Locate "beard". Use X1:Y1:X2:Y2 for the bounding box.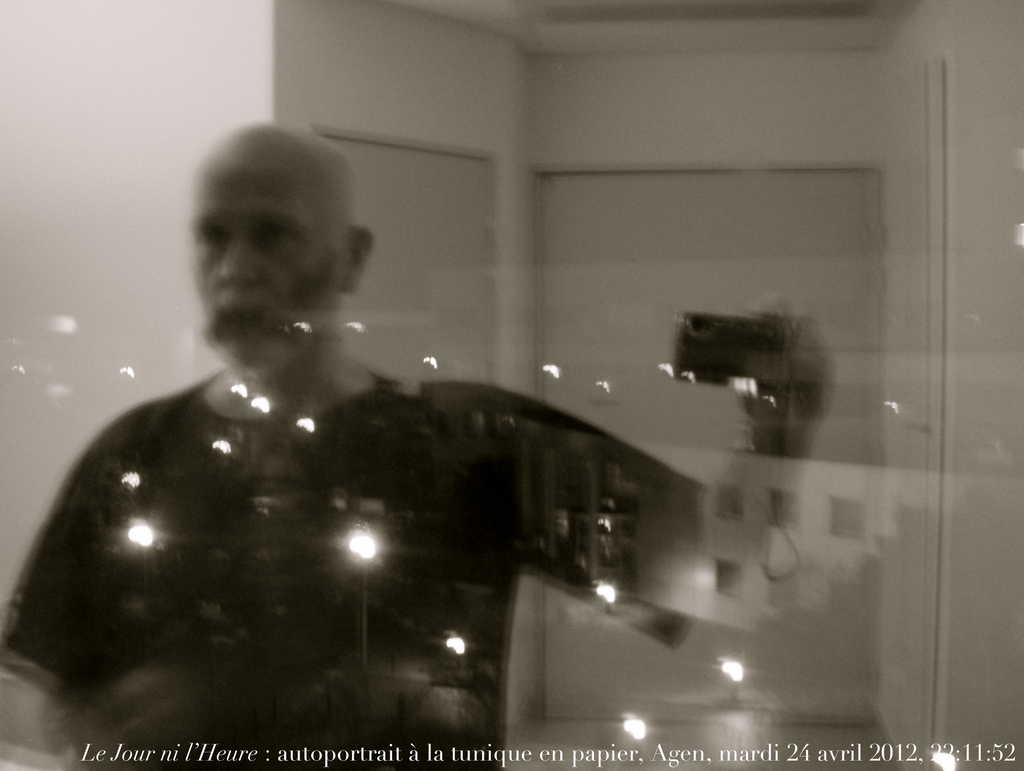
196:261:339:383.
